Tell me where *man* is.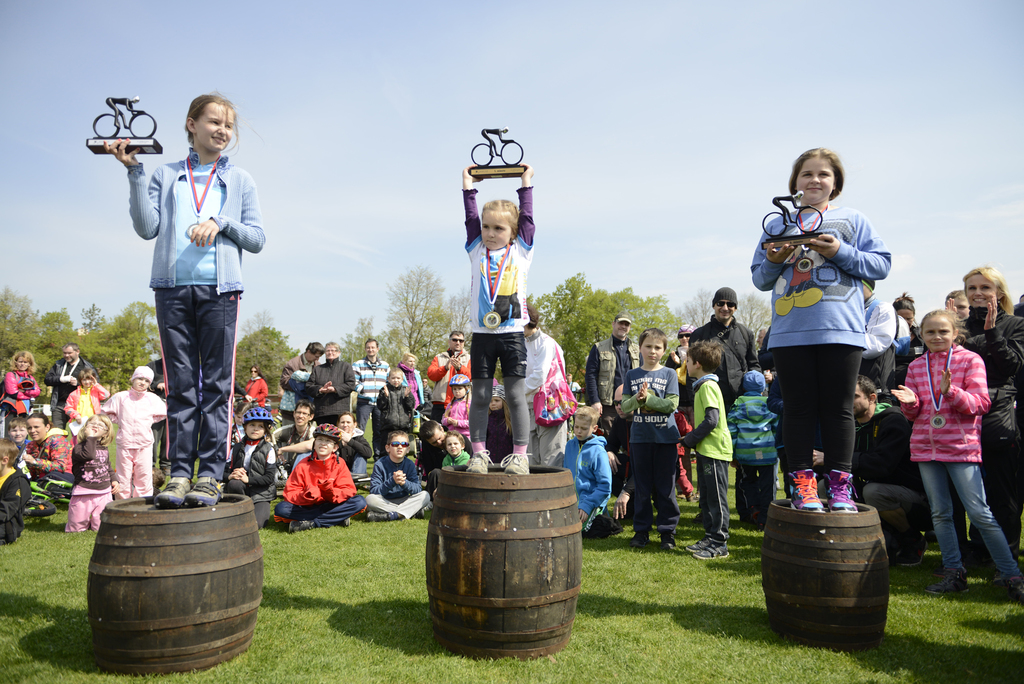
*man* is at region(280, 339, 322, 423).
